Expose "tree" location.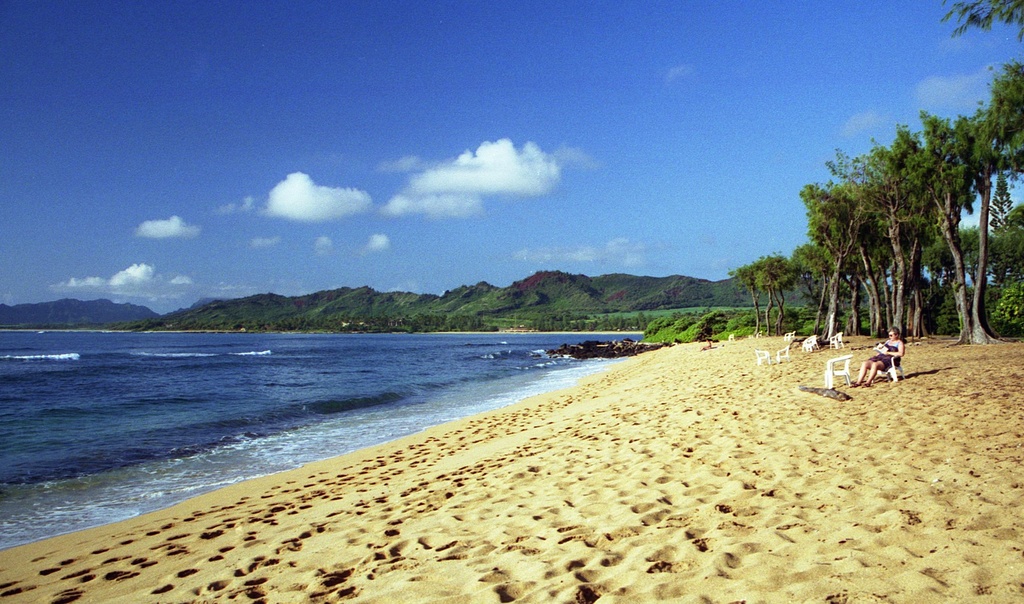
Exposed at bbox=(935, 0, 1023, 36).
